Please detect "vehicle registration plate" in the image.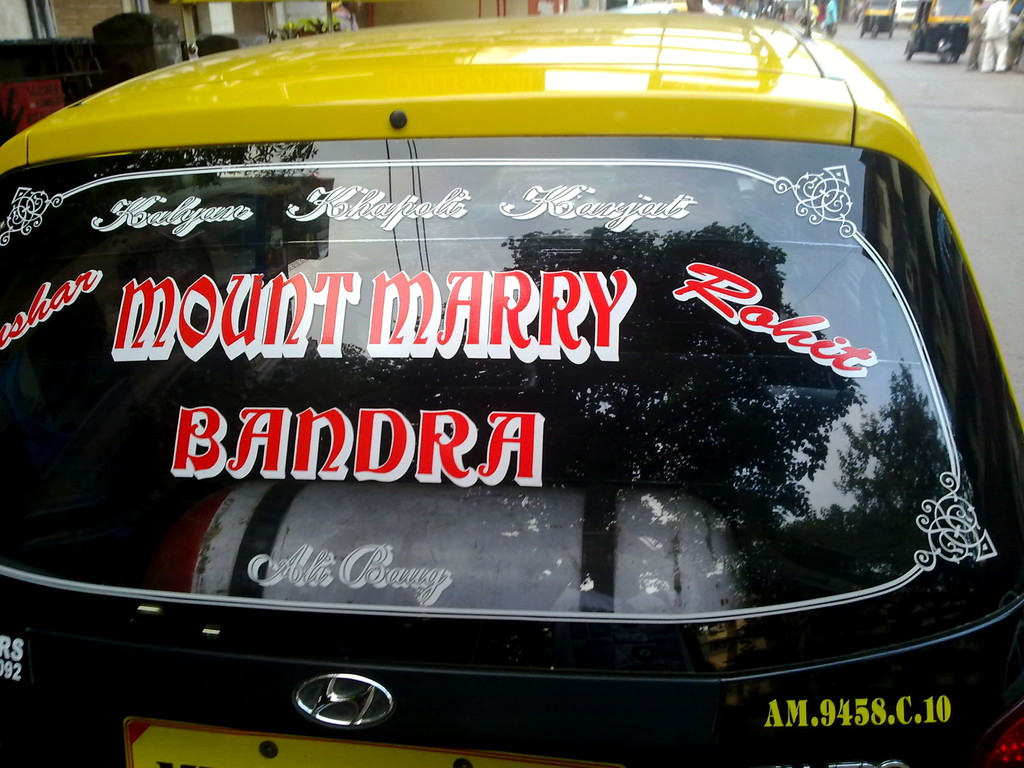
[131, 719, 604, 767].
